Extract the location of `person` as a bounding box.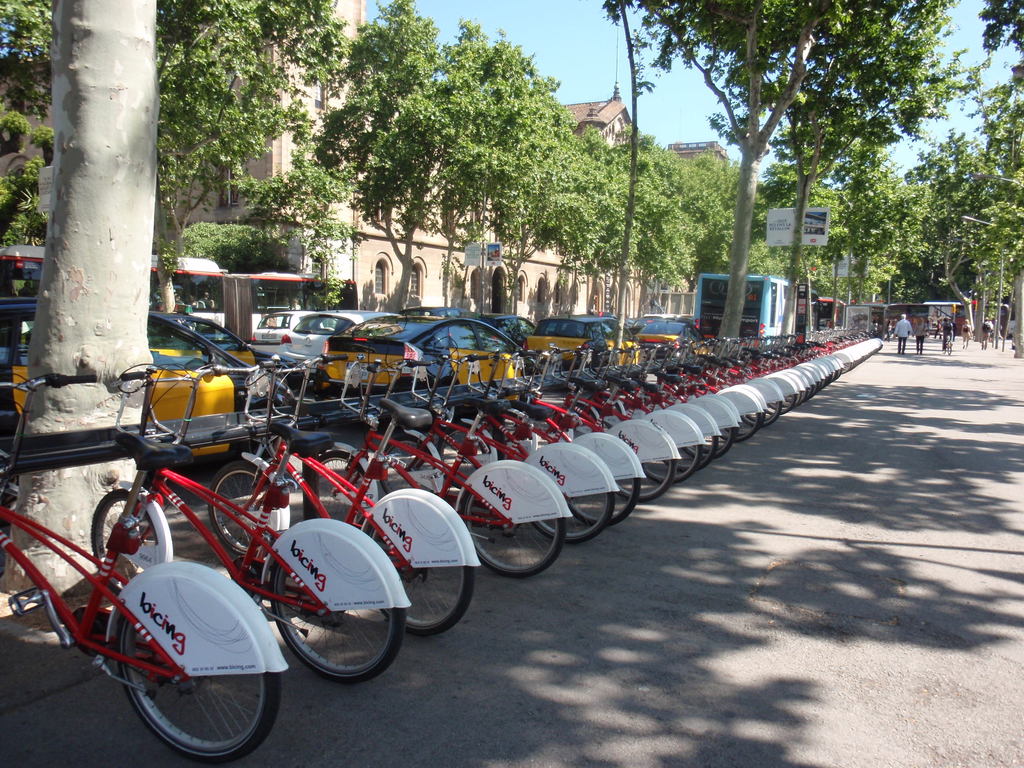
<box>916,316,927,353</box>.
